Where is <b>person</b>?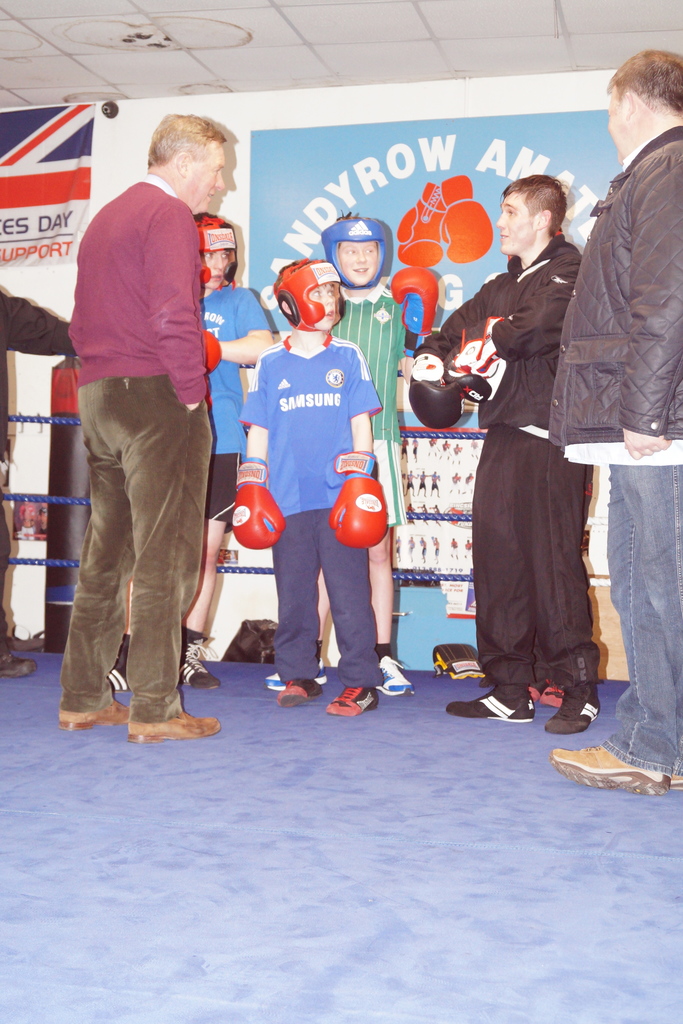
[262,213,411,694].
